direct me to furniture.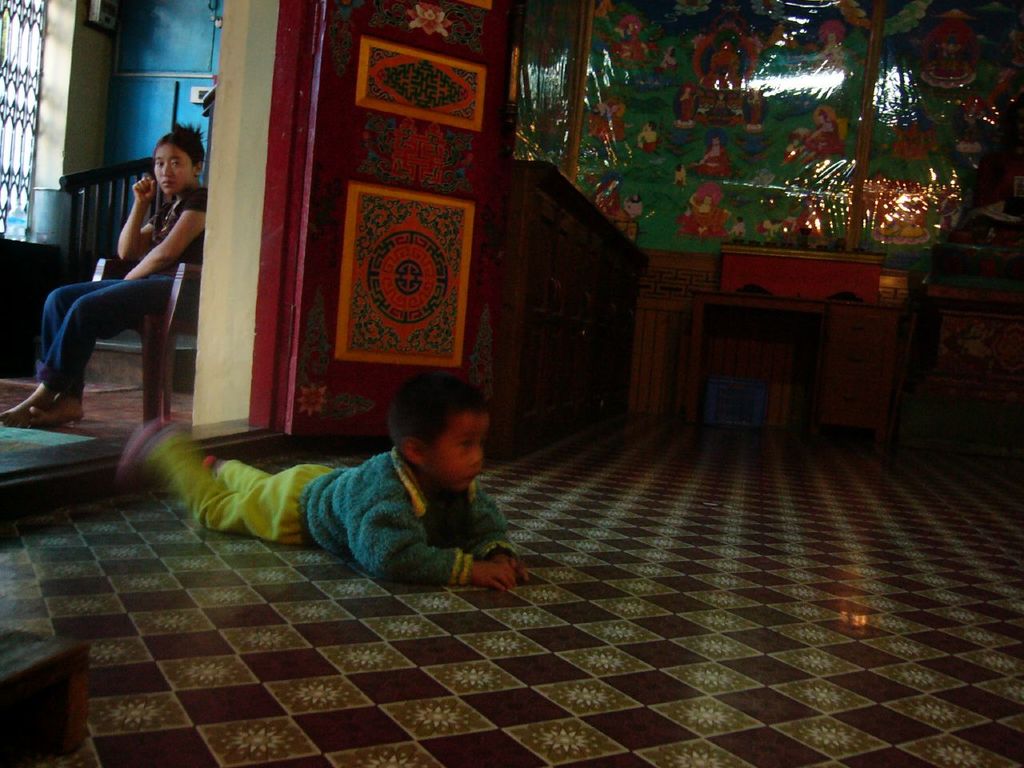
Direction: 90:250:202:426.
